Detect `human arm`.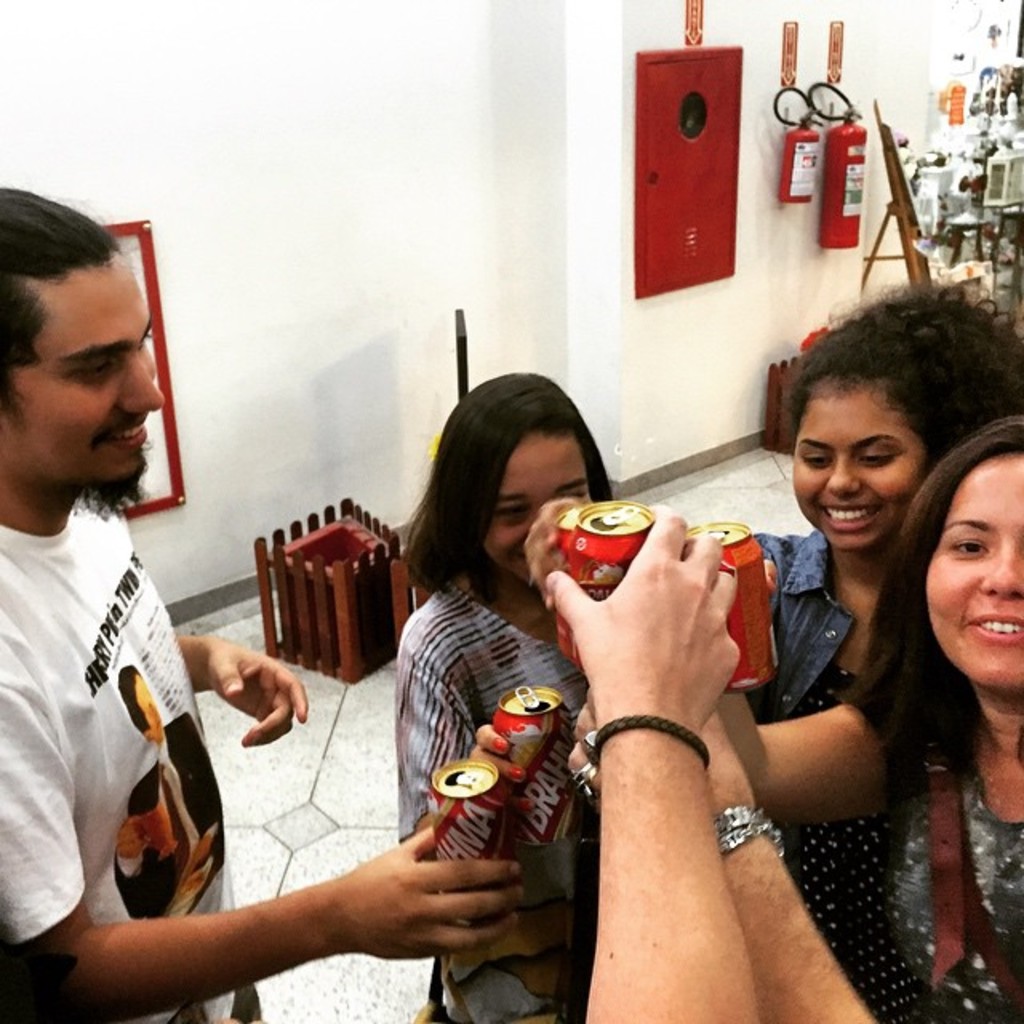
Detected at (x1=0, y1=715, x2=526, y2=992).
